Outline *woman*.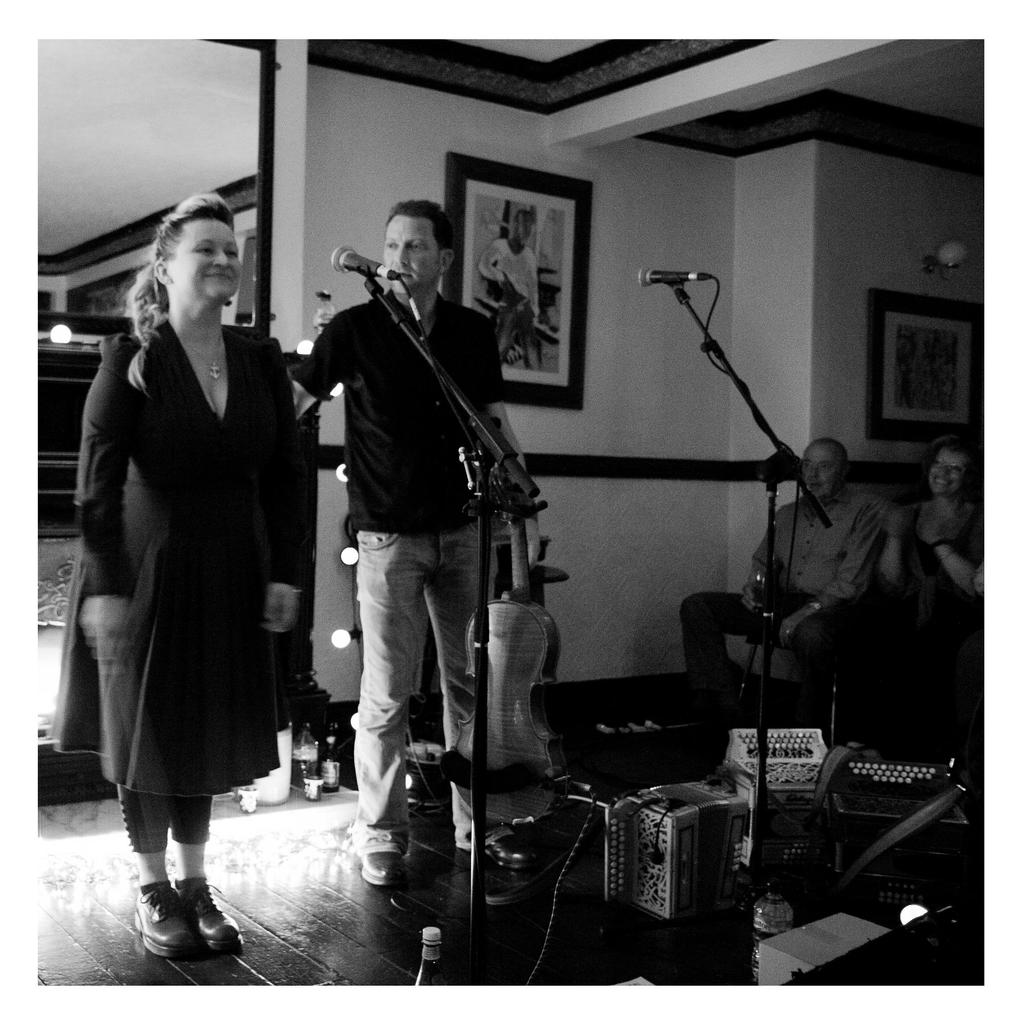
Outline: (left=883, top=428, right=984, bottom=660).
